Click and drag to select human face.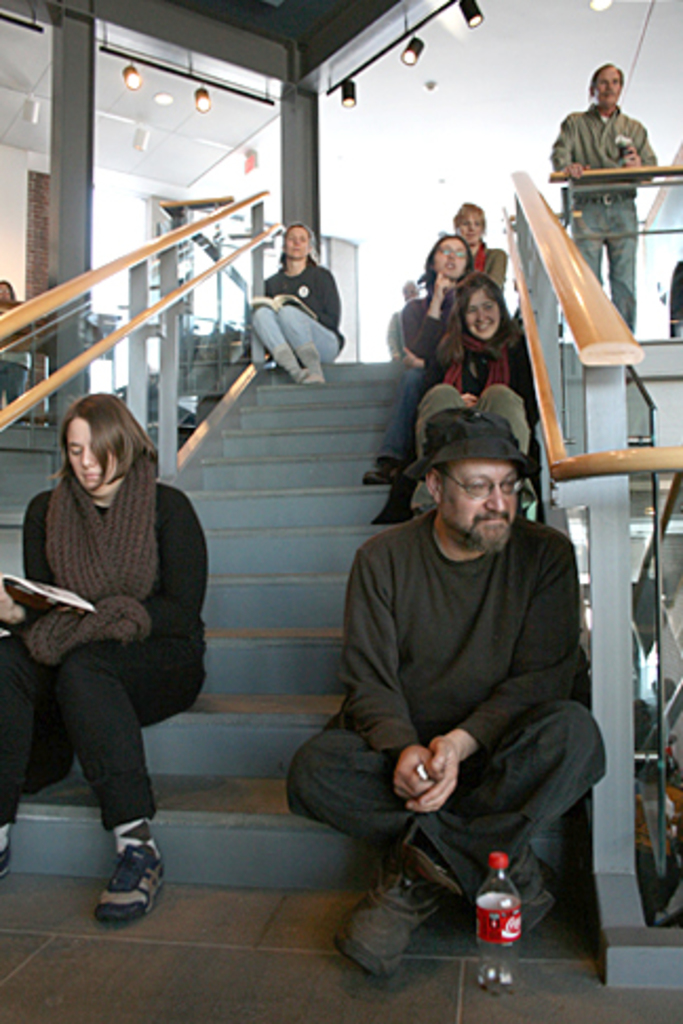
Selection: (x1=282, y1=225, x2=312, y2=261).
